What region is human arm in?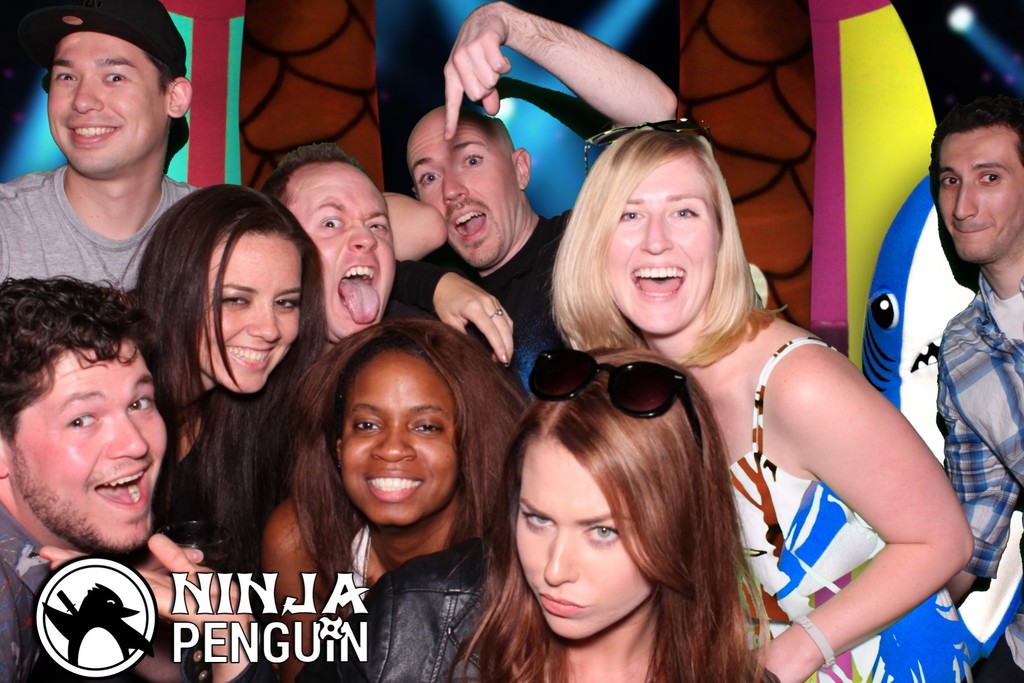
<bbox>257, 490, 326, 680</bbox>.
